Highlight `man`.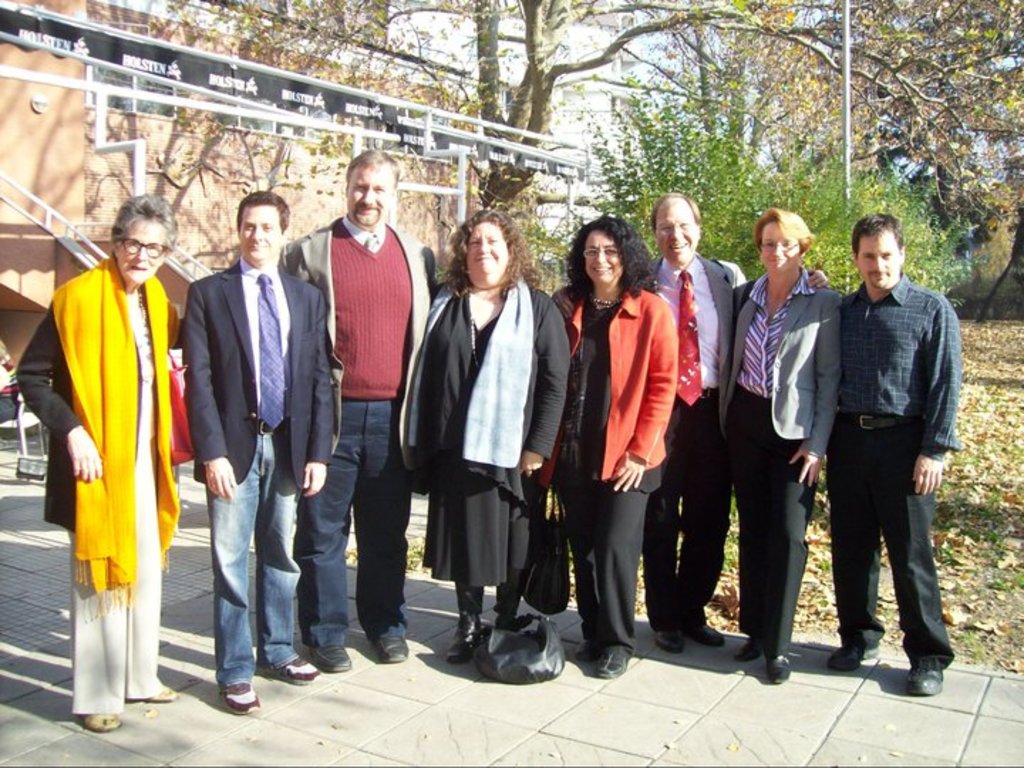
Highlighted region: 801 202 963 690.
